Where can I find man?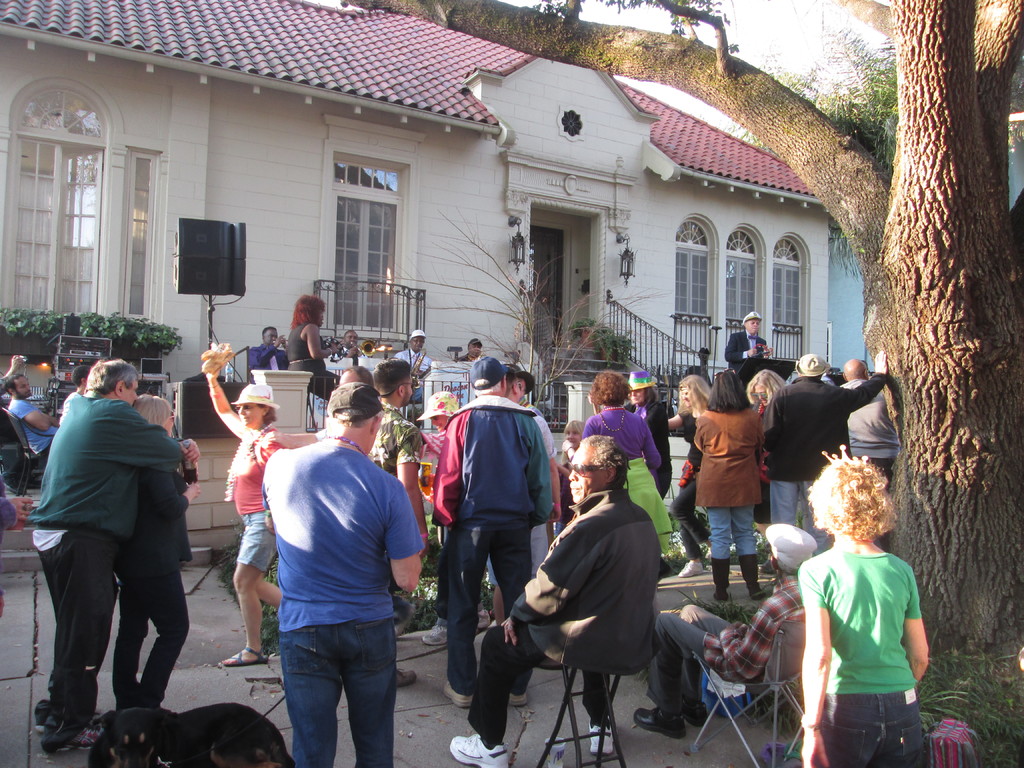
You can find it at [left=395, top=331, right=432, bottom=402].
